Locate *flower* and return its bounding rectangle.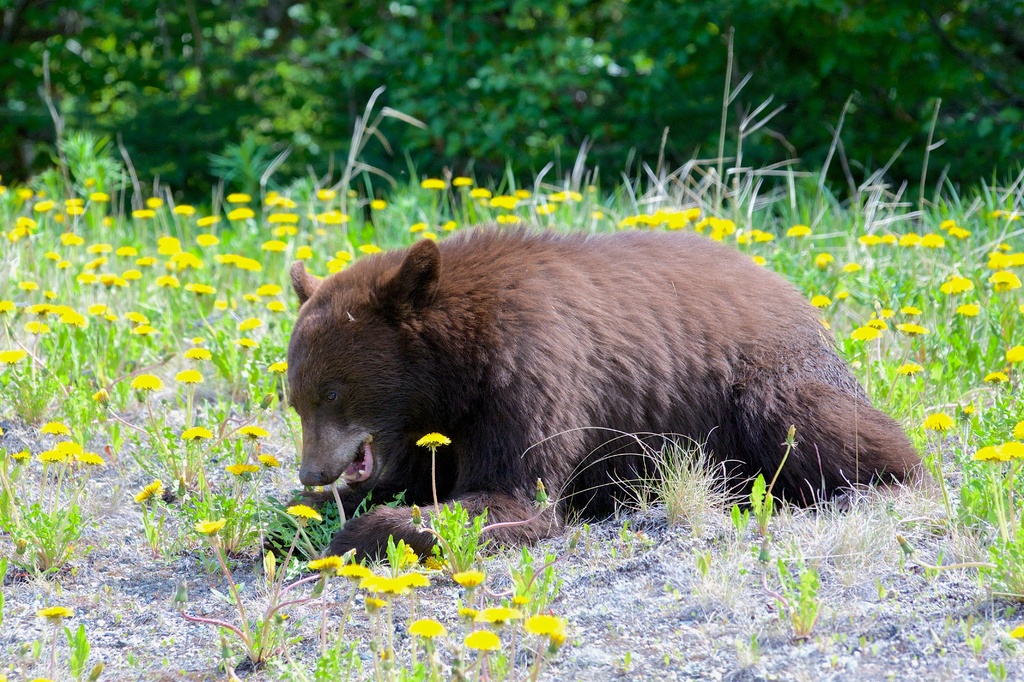
region(459, 606, 474, 617).
